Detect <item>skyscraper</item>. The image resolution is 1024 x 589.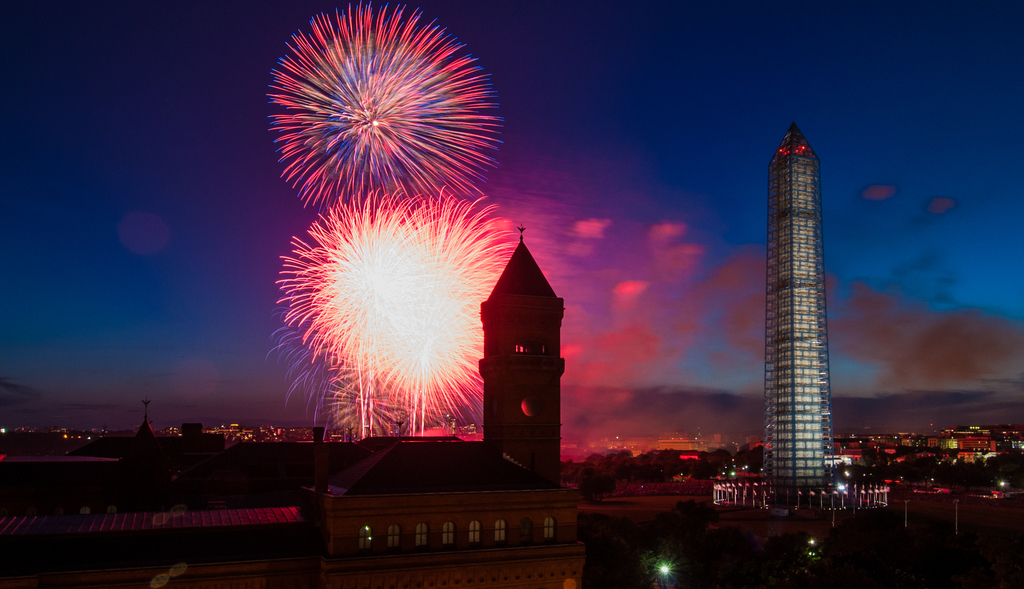
[left=758, top=119, right=835, bottom=496].
